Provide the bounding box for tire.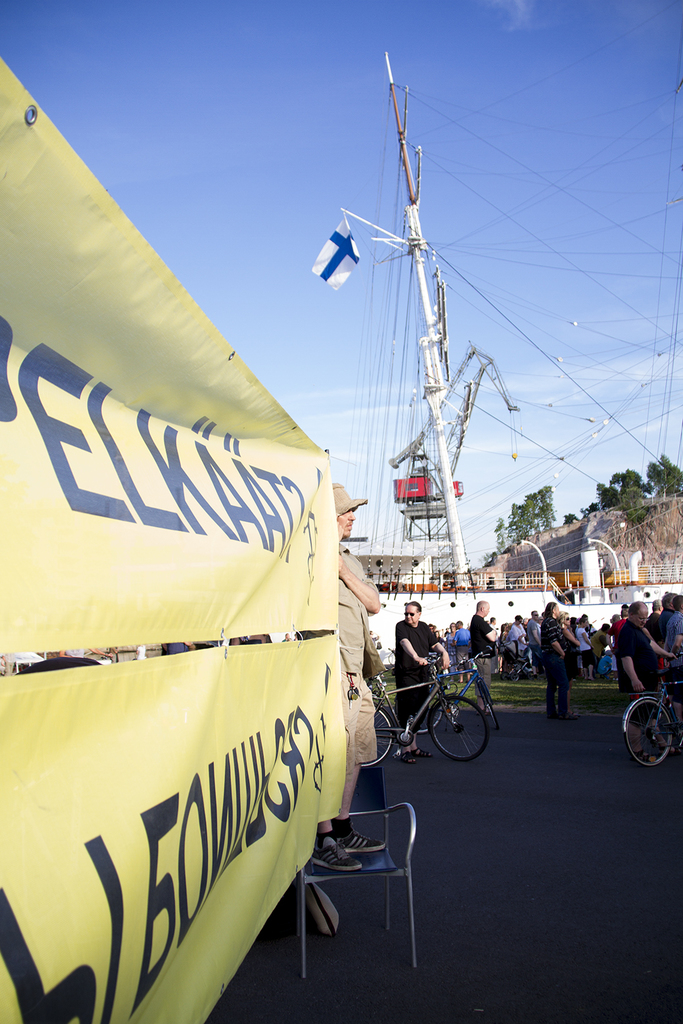
BBox(382, 686, 396, 715).
